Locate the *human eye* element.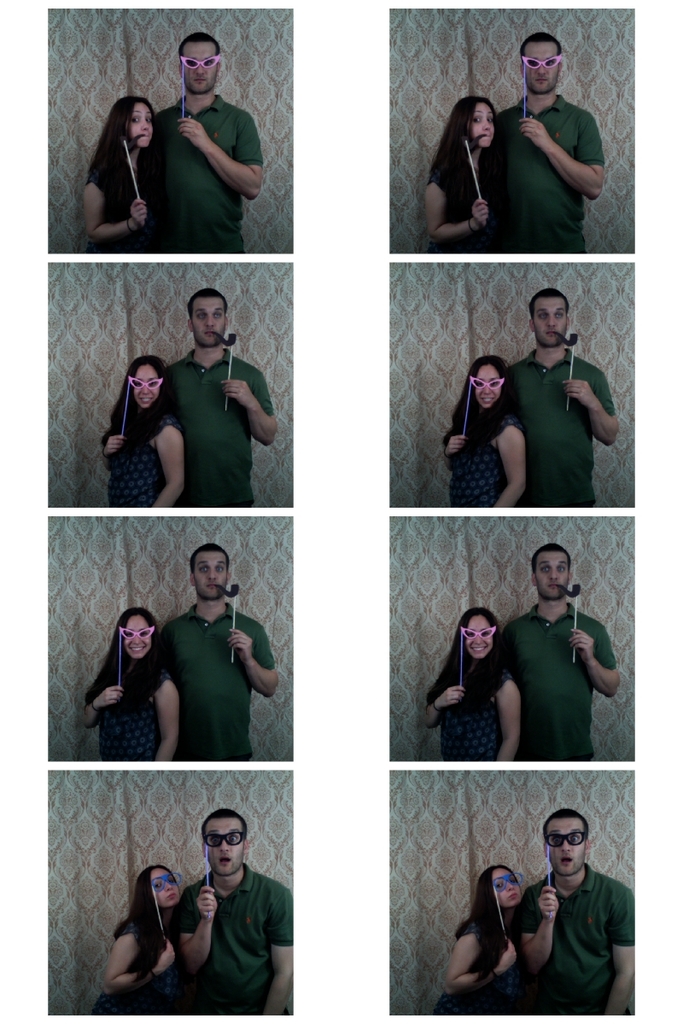
Element bbox: bbox=(214, 562, 225, 575).
